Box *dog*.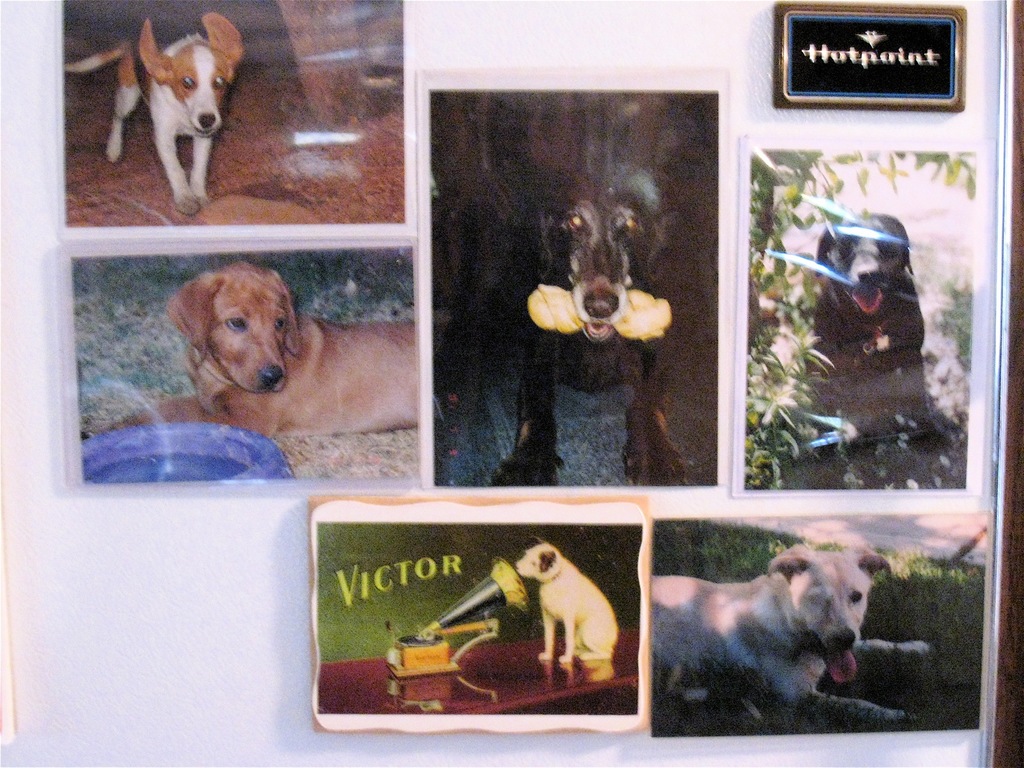
649 544 936 728.
